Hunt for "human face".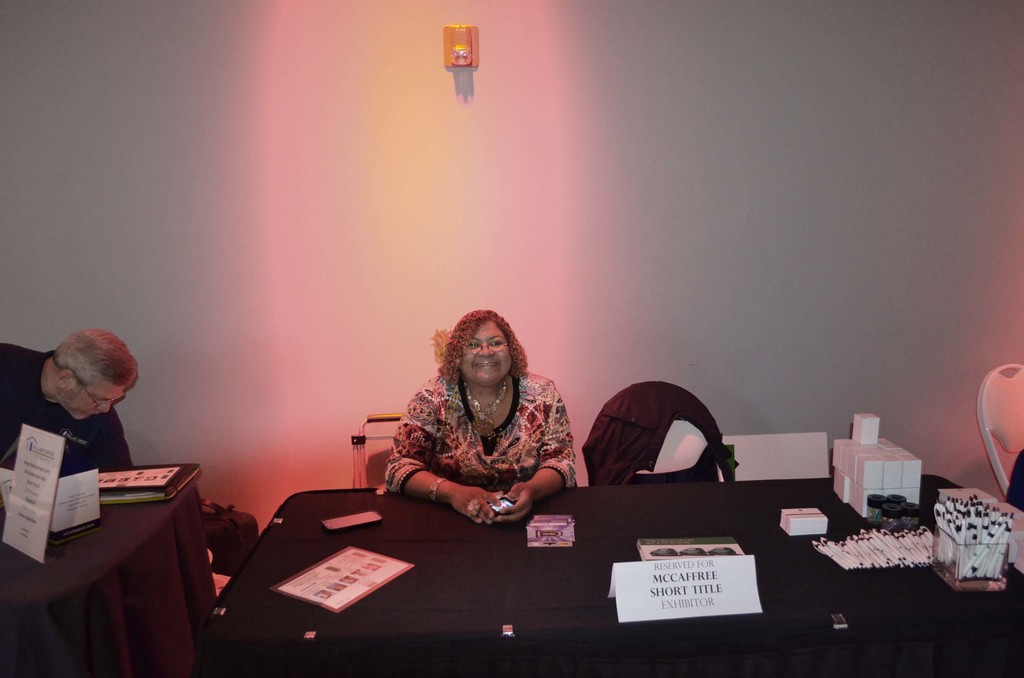
Hunted down at <region>60, 382, 123, 420</region>.
